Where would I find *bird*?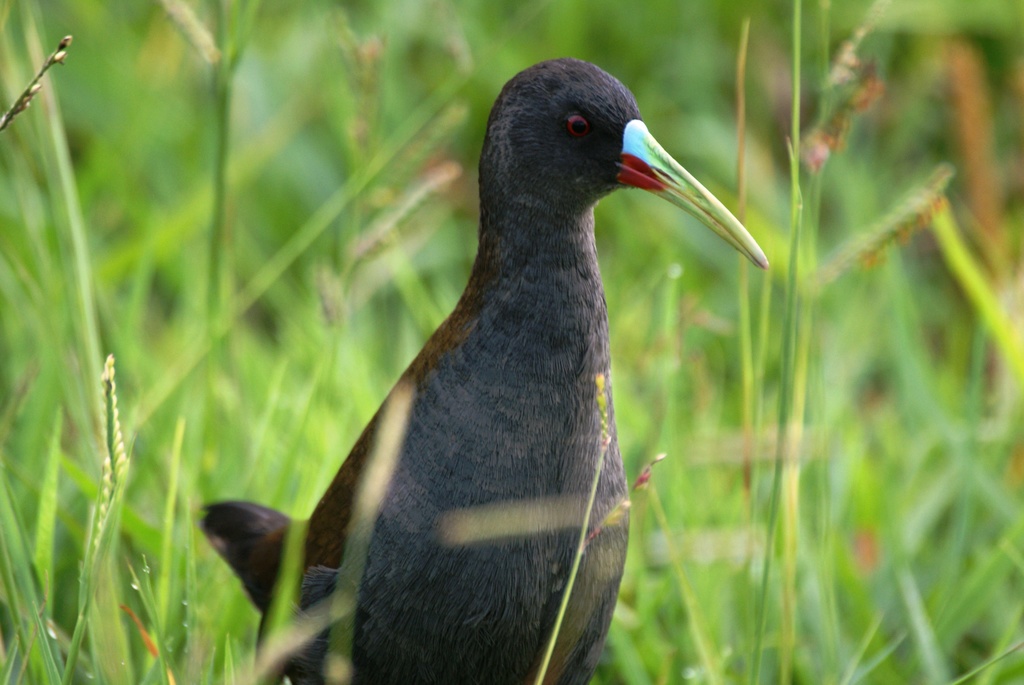
At [180,79,753,671].
